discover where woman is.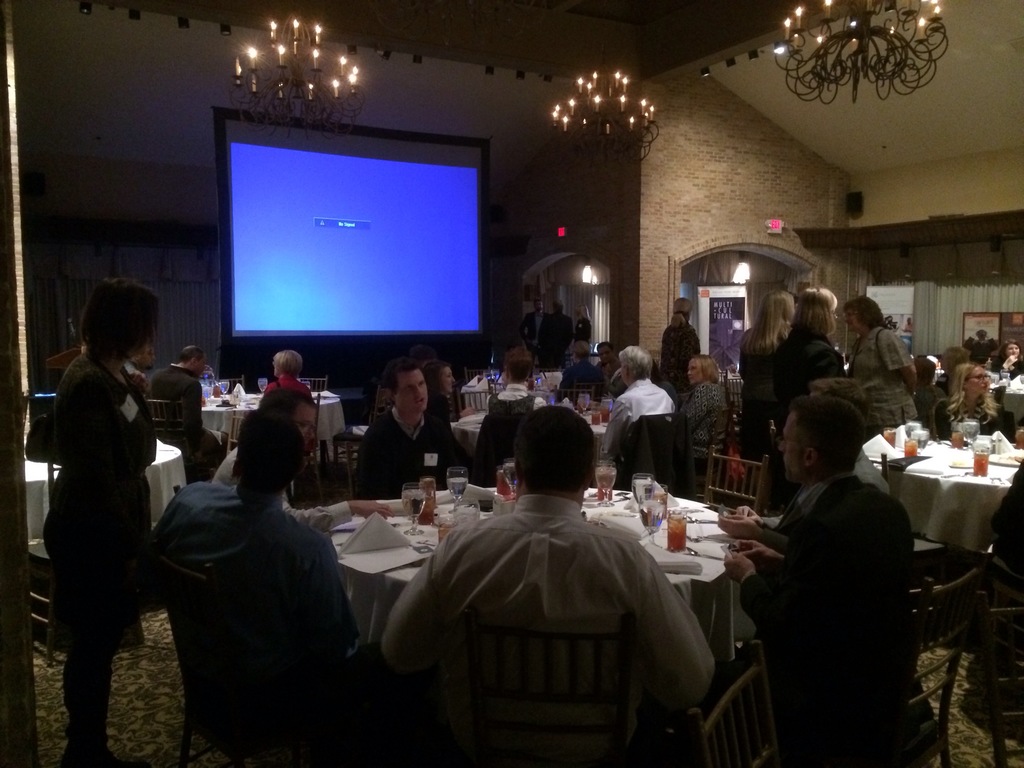
Discovered at box=[655, 294, 716, 384].
